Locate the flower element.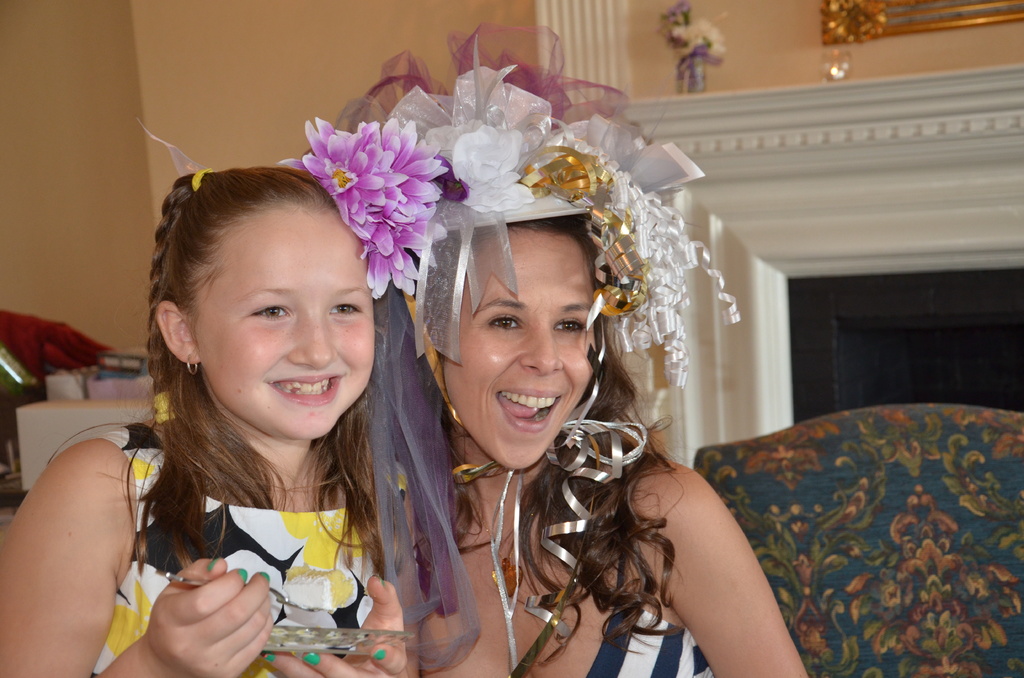
Element bbox: select_region(304, 106, 432, 281).
